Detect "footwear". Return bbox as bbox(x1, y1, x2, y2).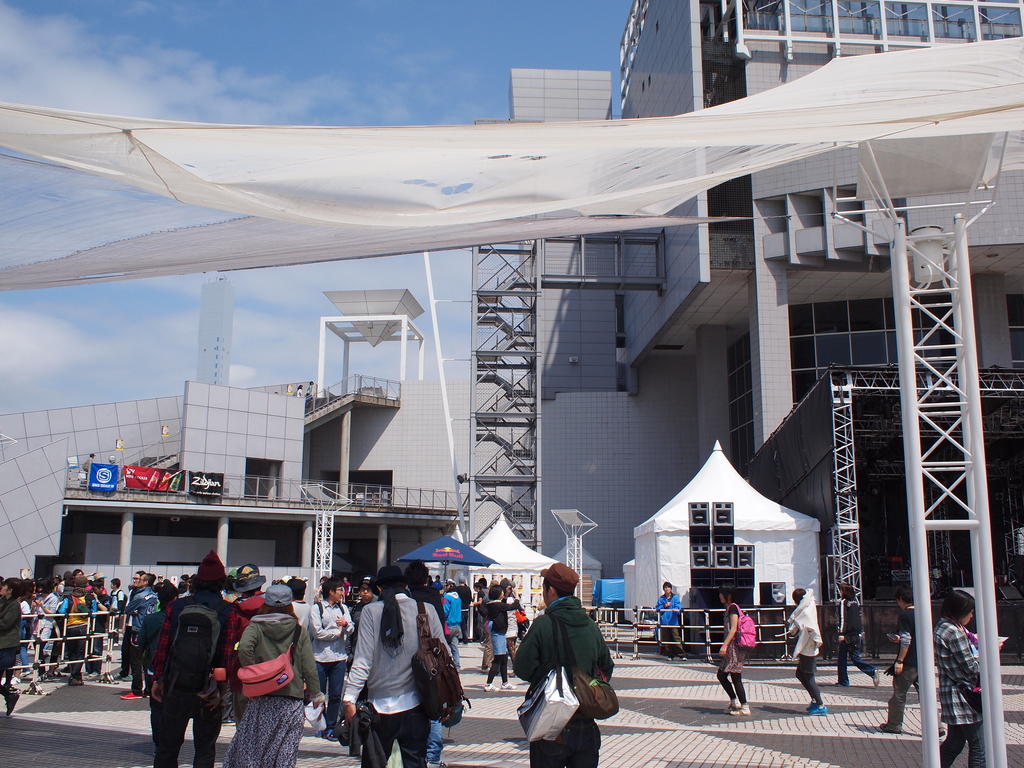
bbox(680, 655, 688, 660).
